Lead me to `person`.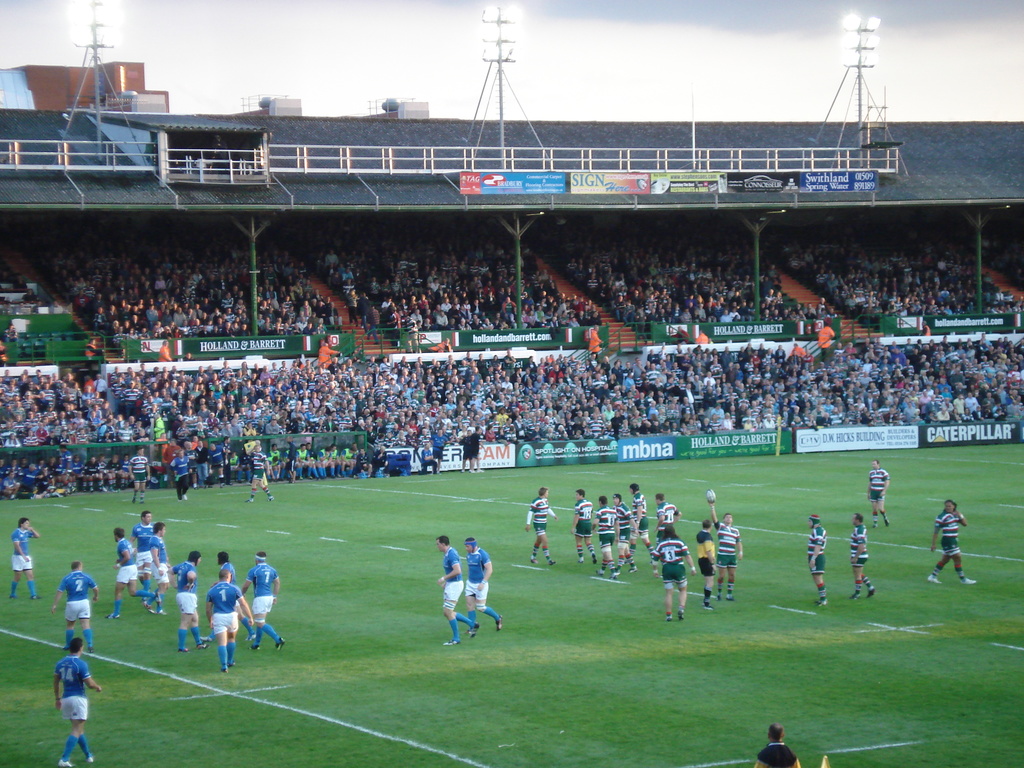
Lead to select_region(7, 519, 43, 593).
